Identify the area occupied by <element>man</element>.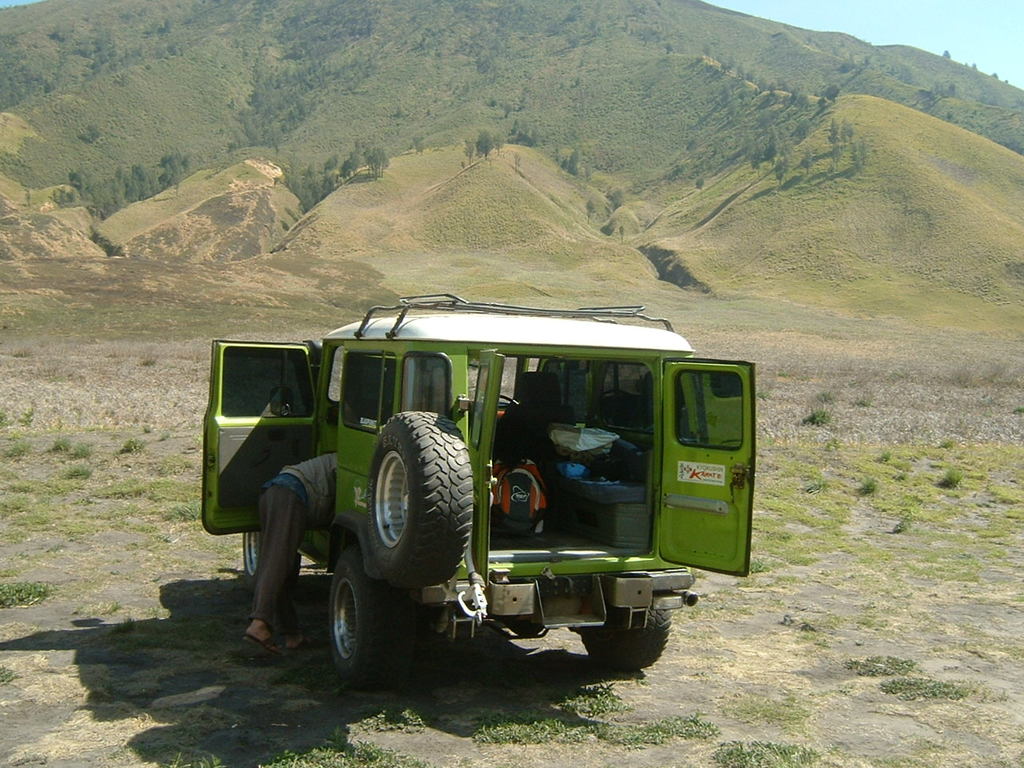
Area: {"x1": 245, "y1": 446, "x2": 341, "y2": 654}.
